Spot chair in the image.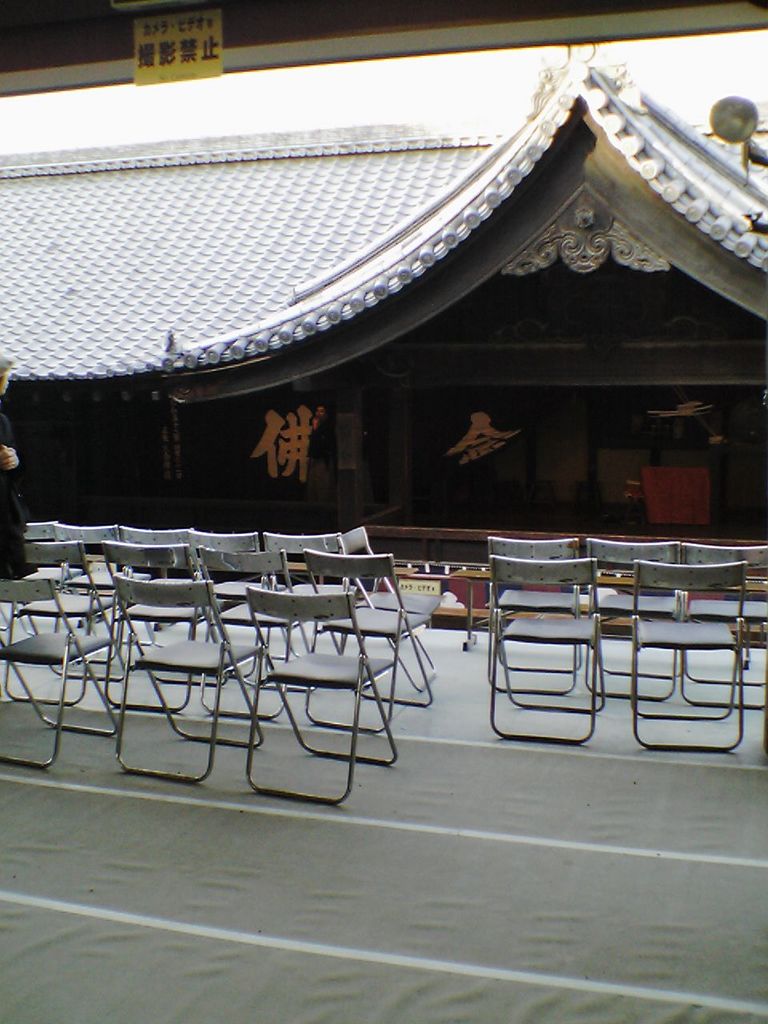
chair found at x1=335 y1=528 x2=436 y2=681.
